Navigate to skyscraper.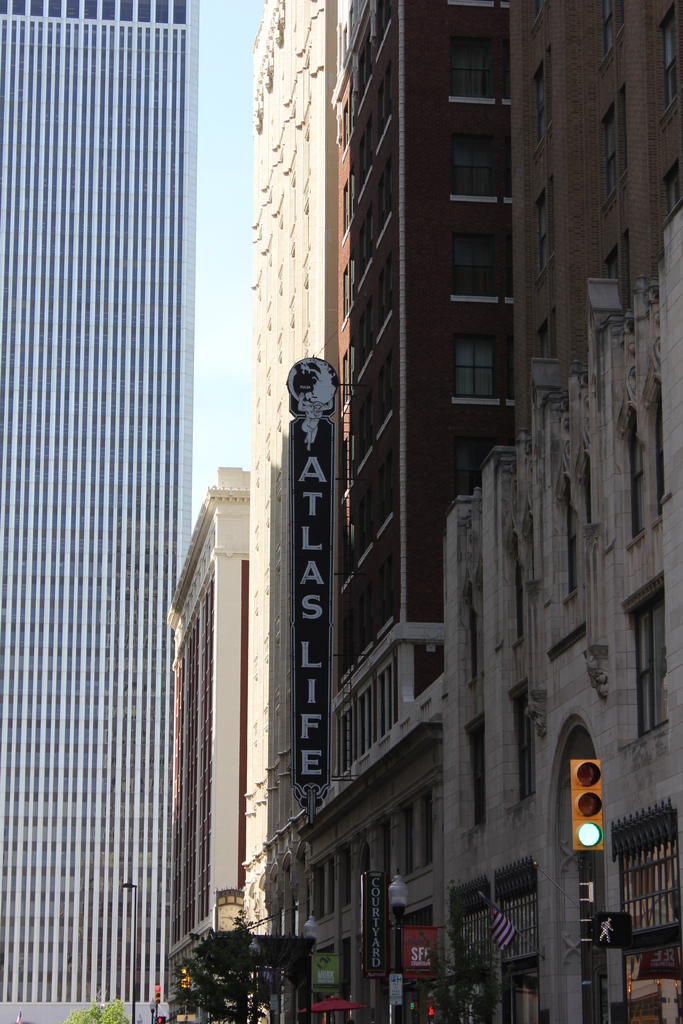
Navigation target: (10, 0, 225, 928).
